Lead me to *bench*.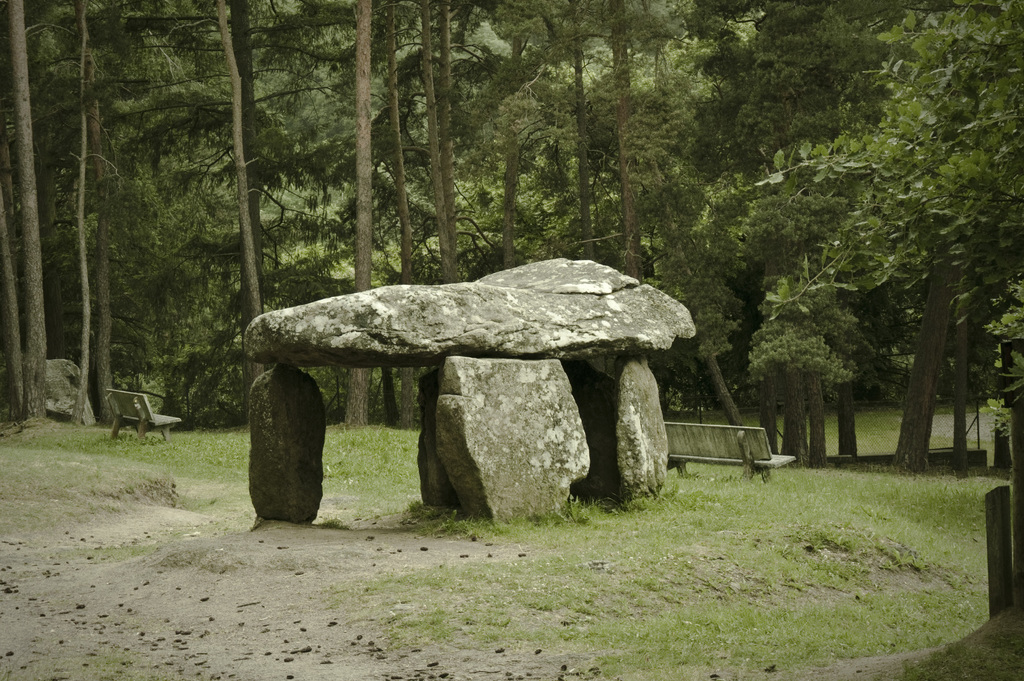
Lead to rect(107, 388, 177, 443).
